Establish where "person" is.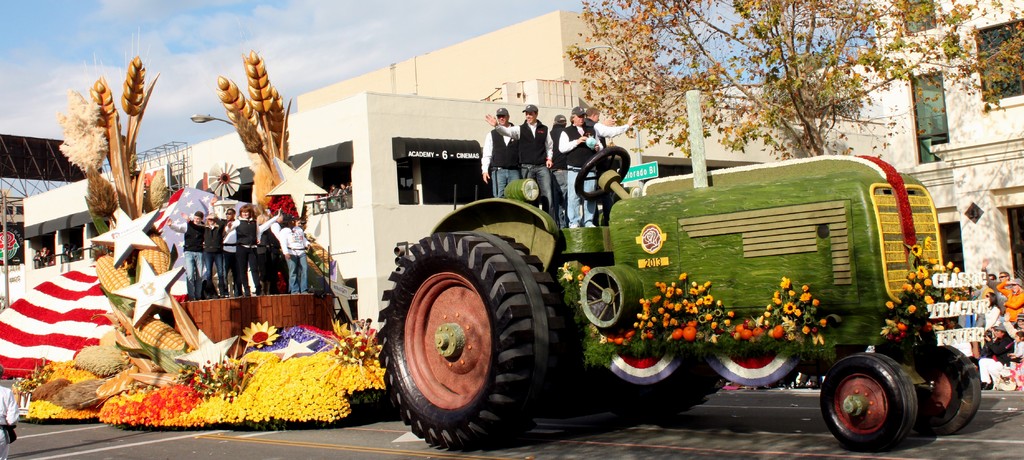
Established at [547,107,570,165].
